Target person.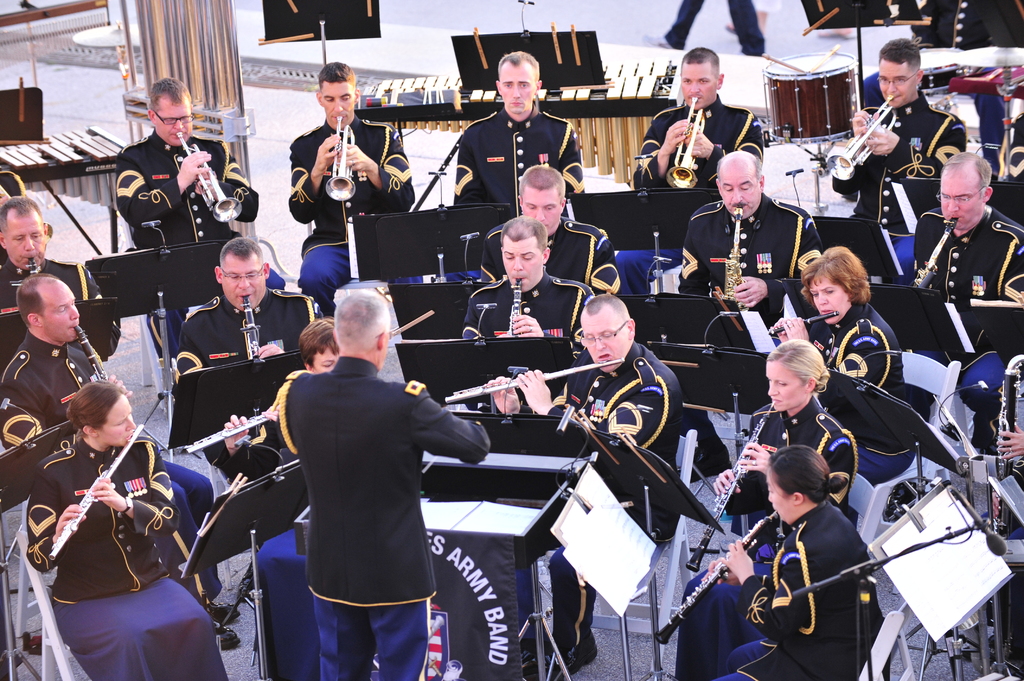
Target region: (758, 437, 880, 669).
